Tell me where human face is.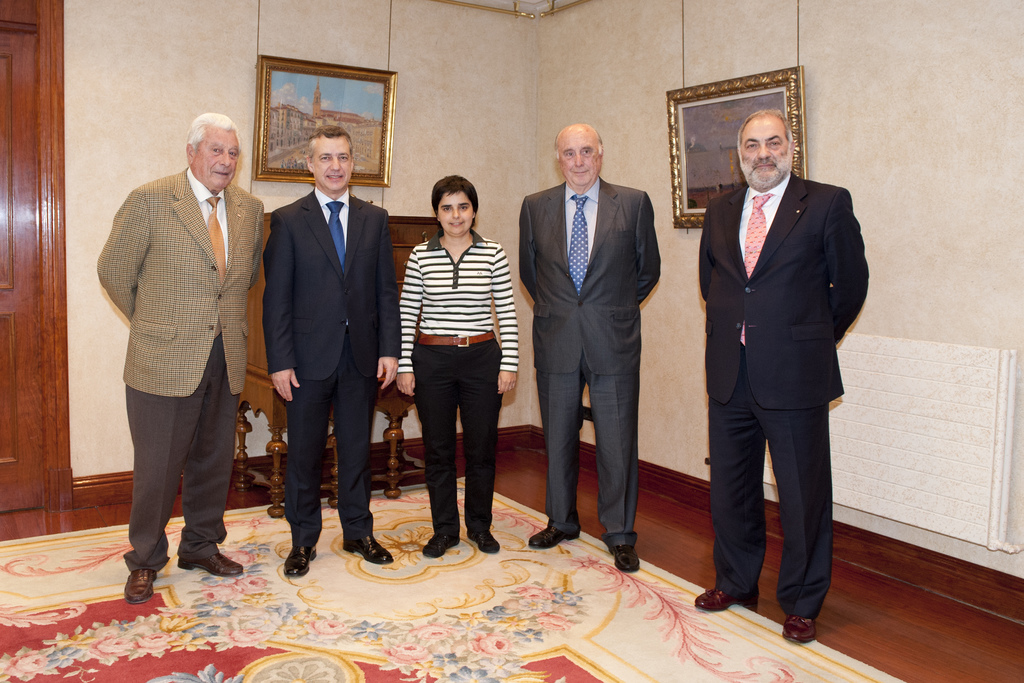
human face is at box=[735, 120, 796, 189].
